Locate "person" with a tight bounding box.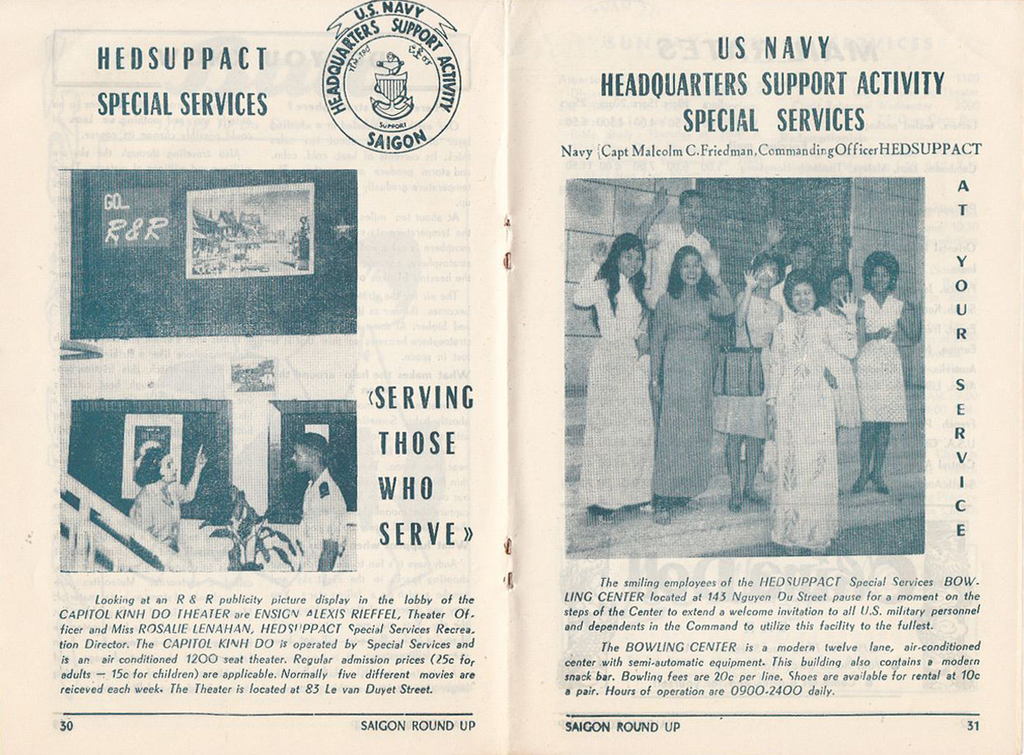
x1=293, y1=428, x2=348, y2=569.
